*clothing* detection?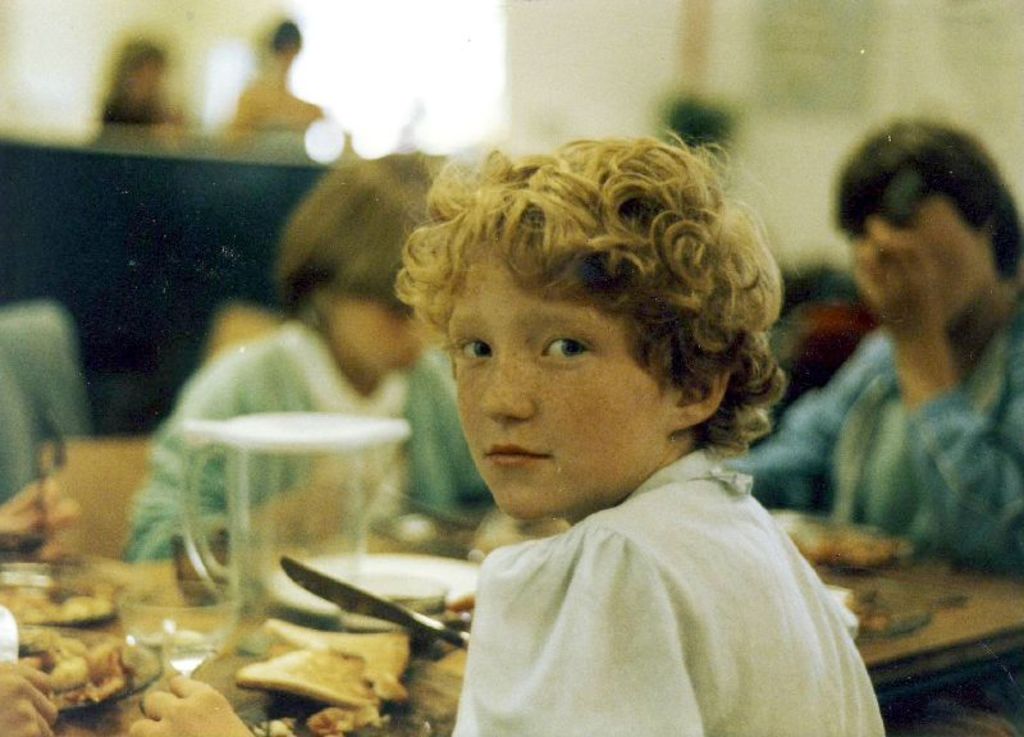
123:315:499:549
